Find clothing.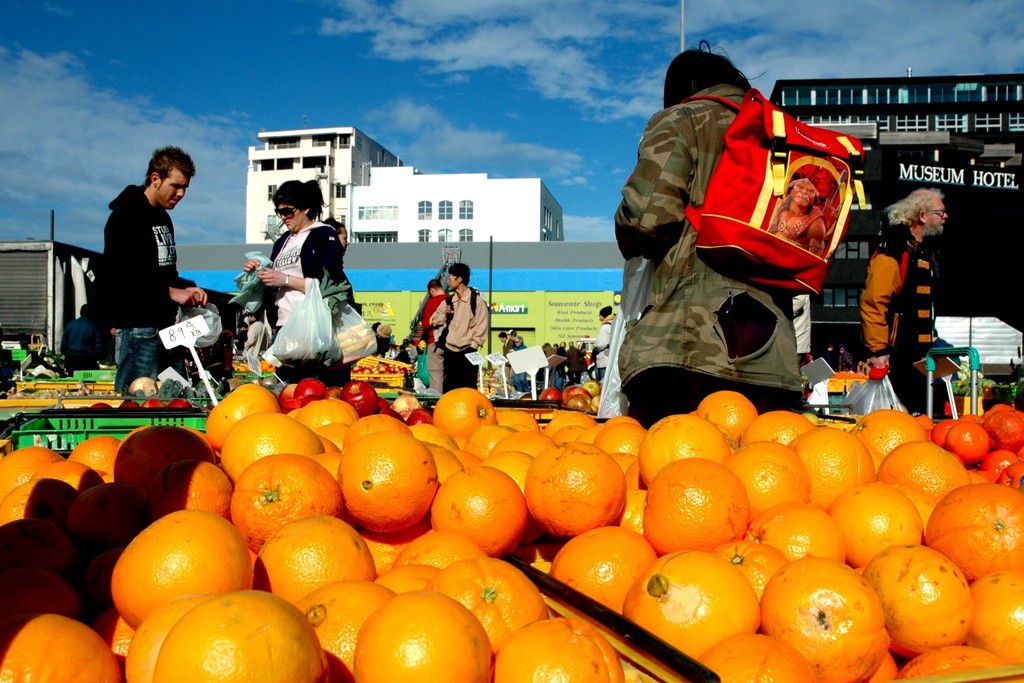
(856,215,940,412).
